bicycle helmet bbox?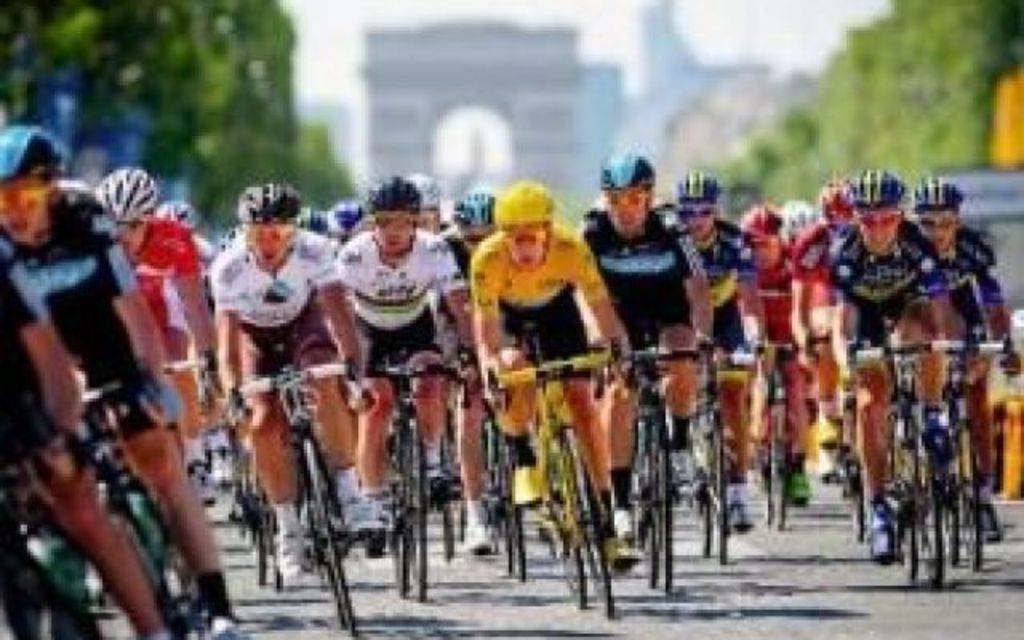
493,186,549,222
